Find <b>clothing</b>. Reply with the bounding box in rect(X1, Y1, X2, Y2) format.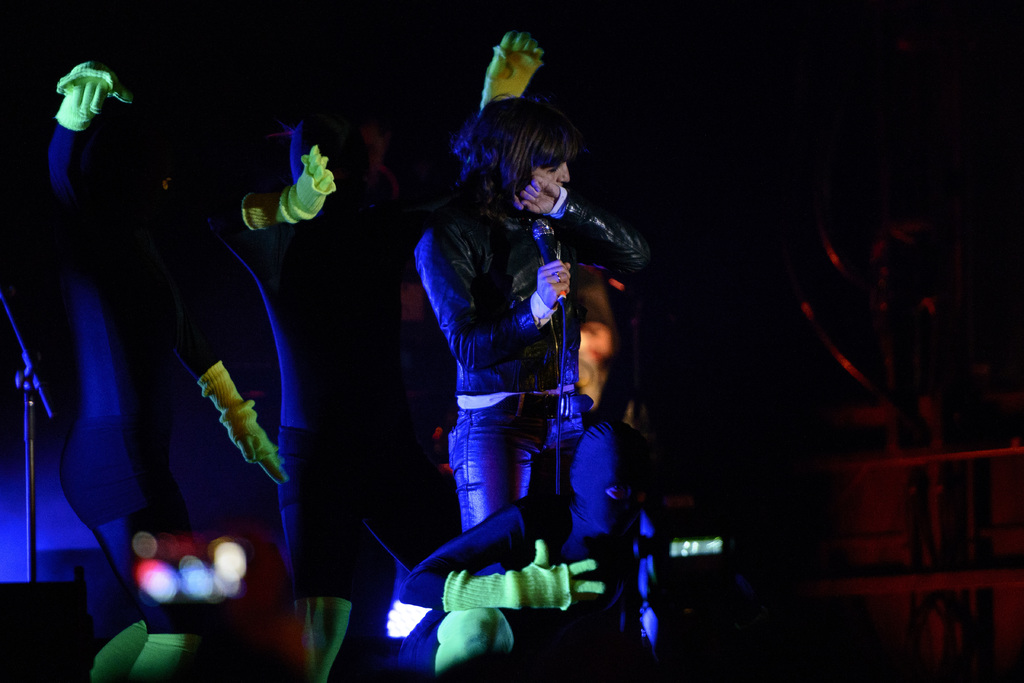
rect(423, 199, 652, 532).
